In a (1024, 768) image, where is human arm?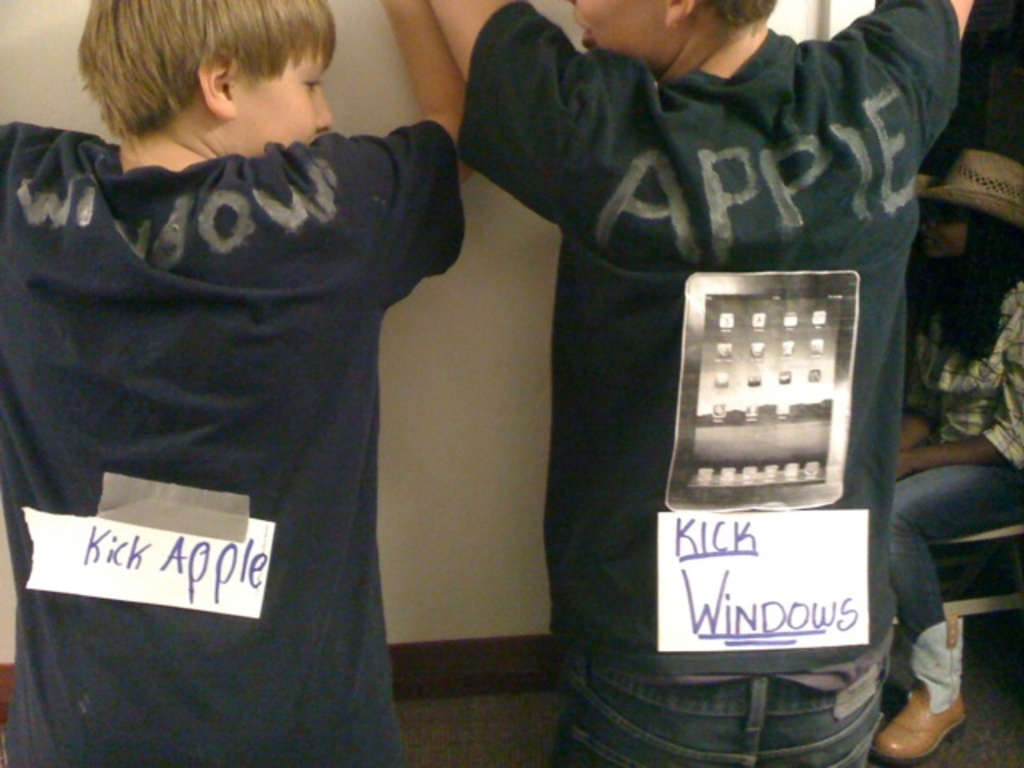
left=893, top=290, right=1022, bottom=482.
